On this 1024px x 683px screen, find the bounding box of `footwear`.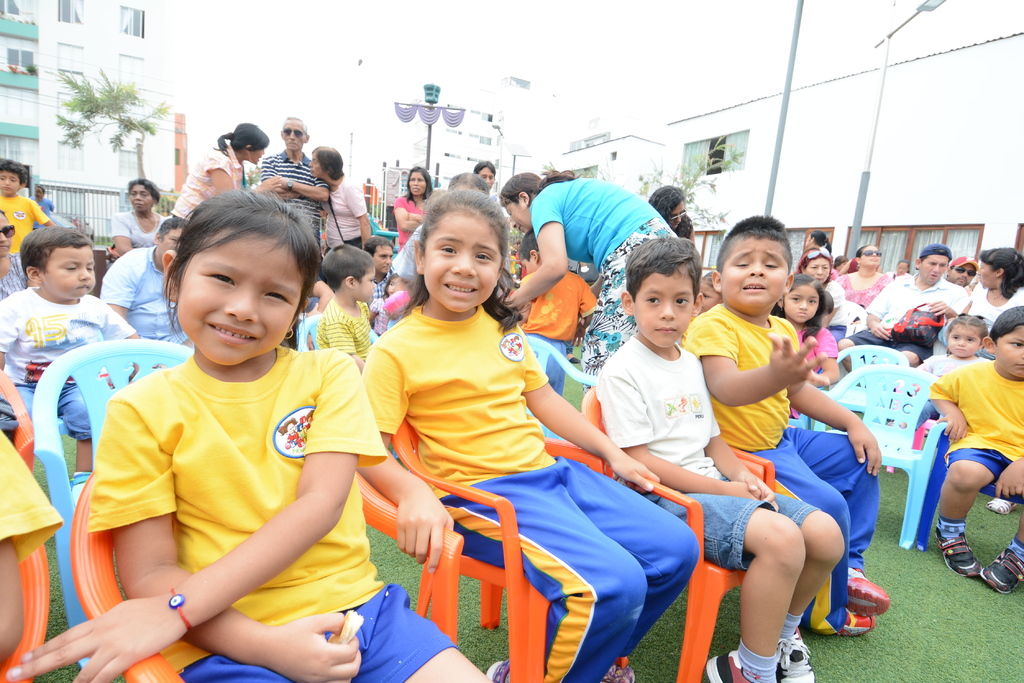
Bounding box: l=986, t=492, r=1018, b=511.
